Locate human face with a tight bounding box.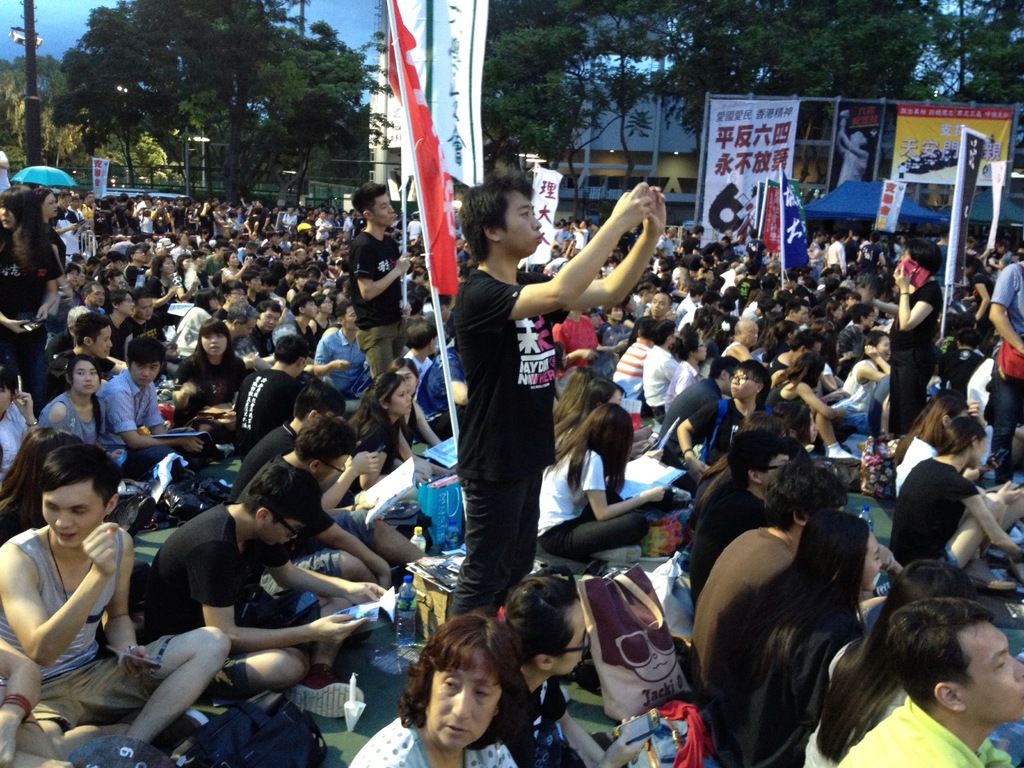
(x1=120, y1=298, x2=132, y2=315).
